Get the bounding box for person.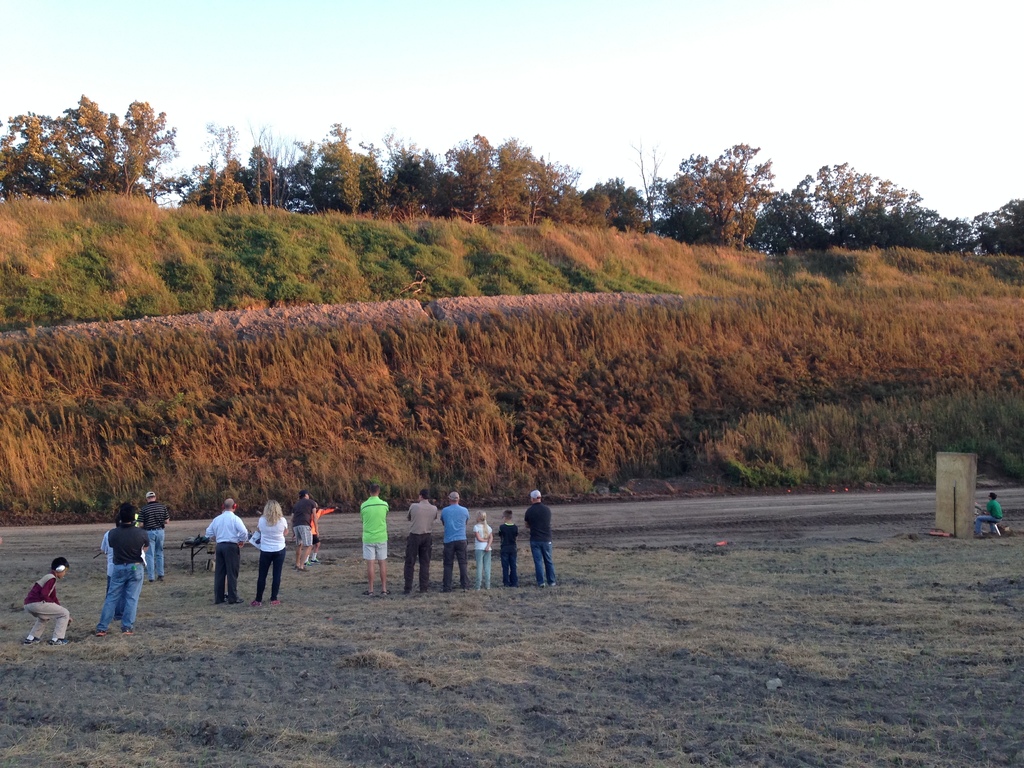
x1=130, y1=488, x2=168, y2=582.
